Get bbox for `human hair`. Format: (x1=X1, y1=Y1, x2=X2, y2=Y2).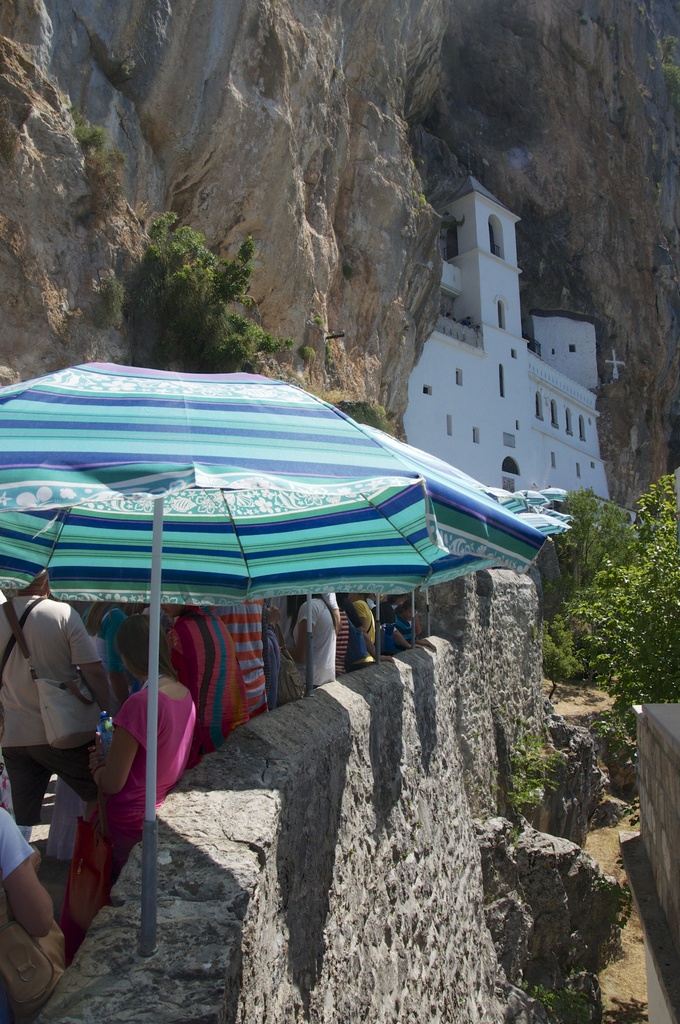
(x1=117, y1=612, x2=173, y2=692).
